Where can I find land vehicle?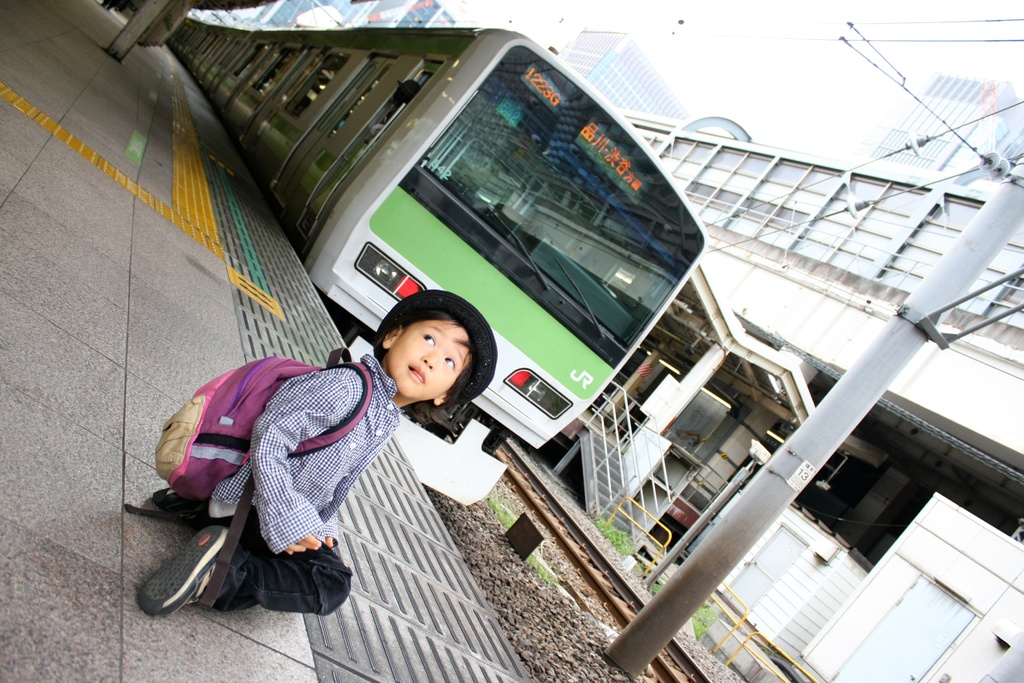
You can find it at 171/19/707/457.
